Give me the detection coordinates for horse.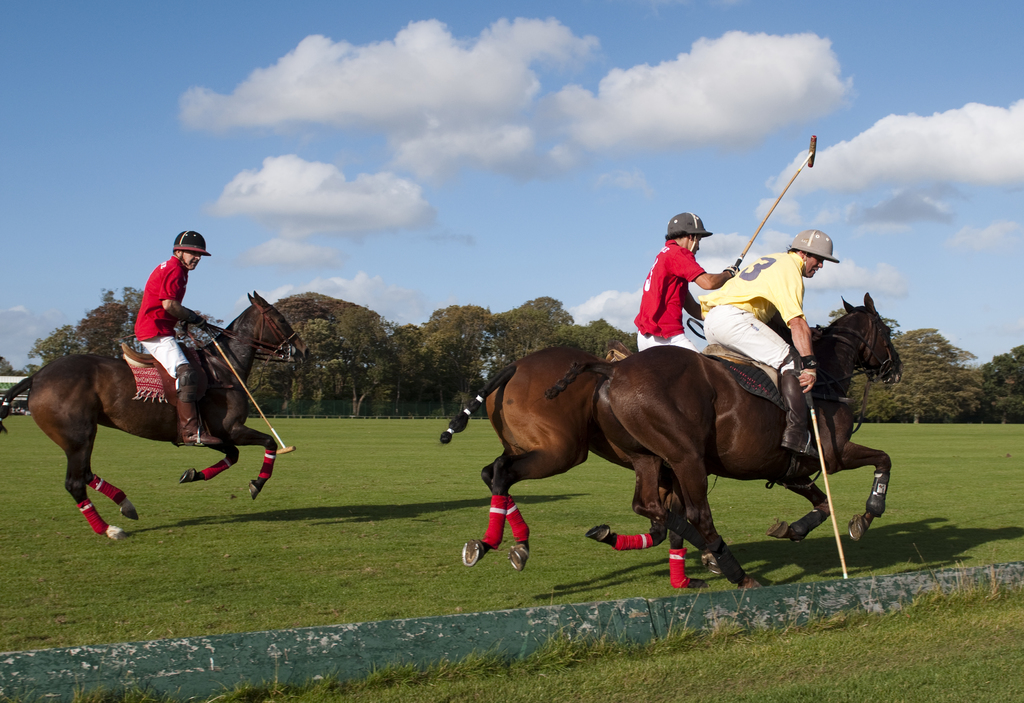
select_region(0, 288, 312, 543).
